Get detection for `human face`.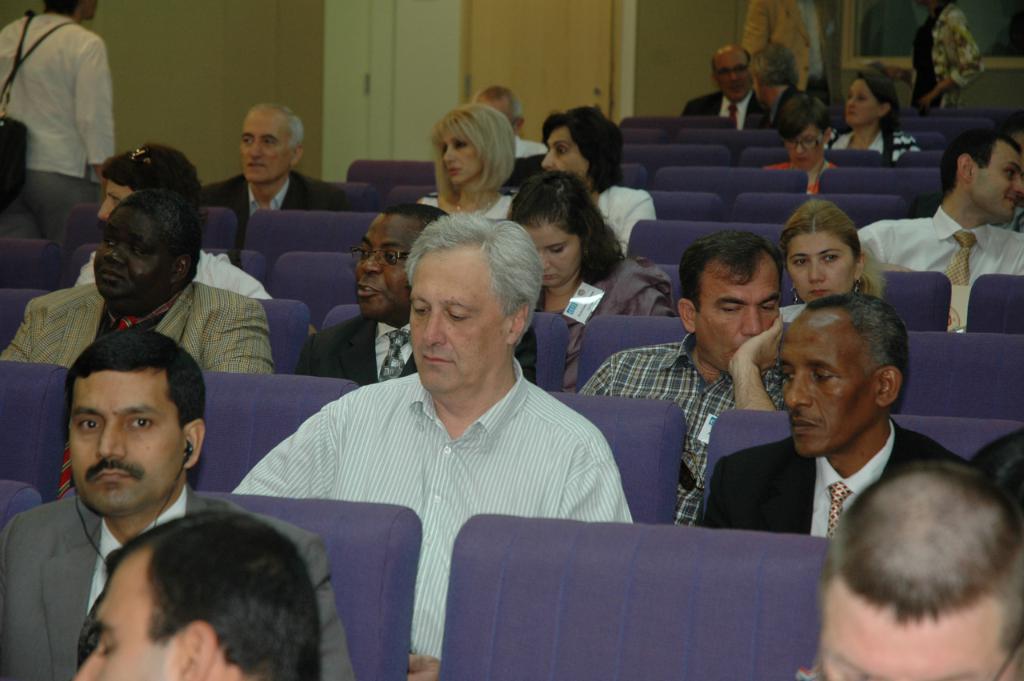
Detection: <box>238,112,290,181</box>.
